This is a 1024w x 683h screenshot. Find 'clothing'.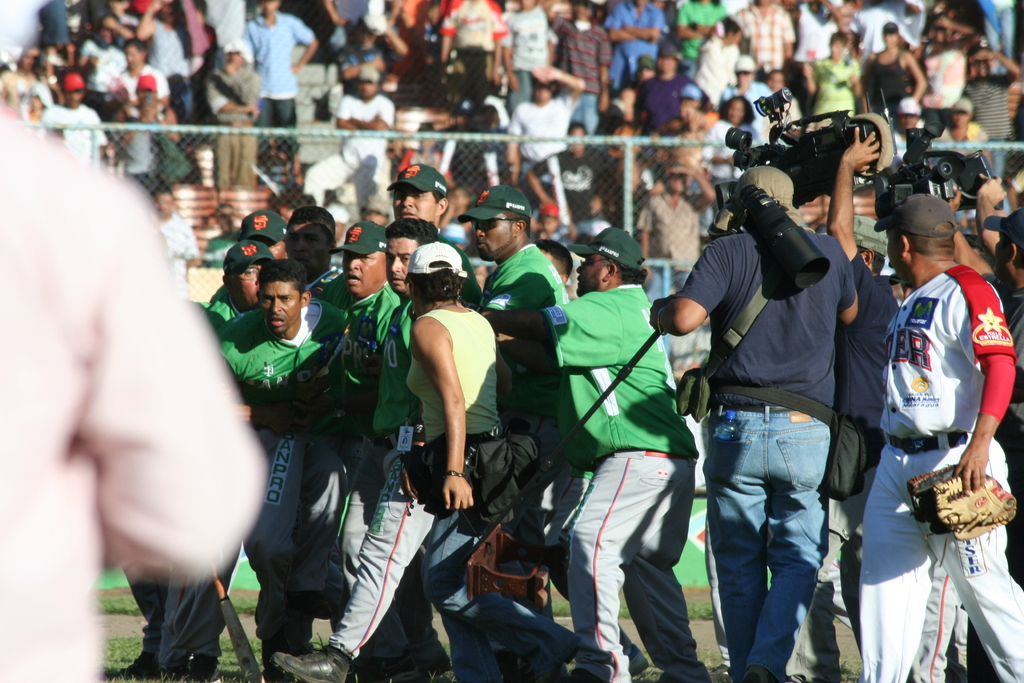
Bounding box: x1=669, y1=0, x2=731, y2=73.
